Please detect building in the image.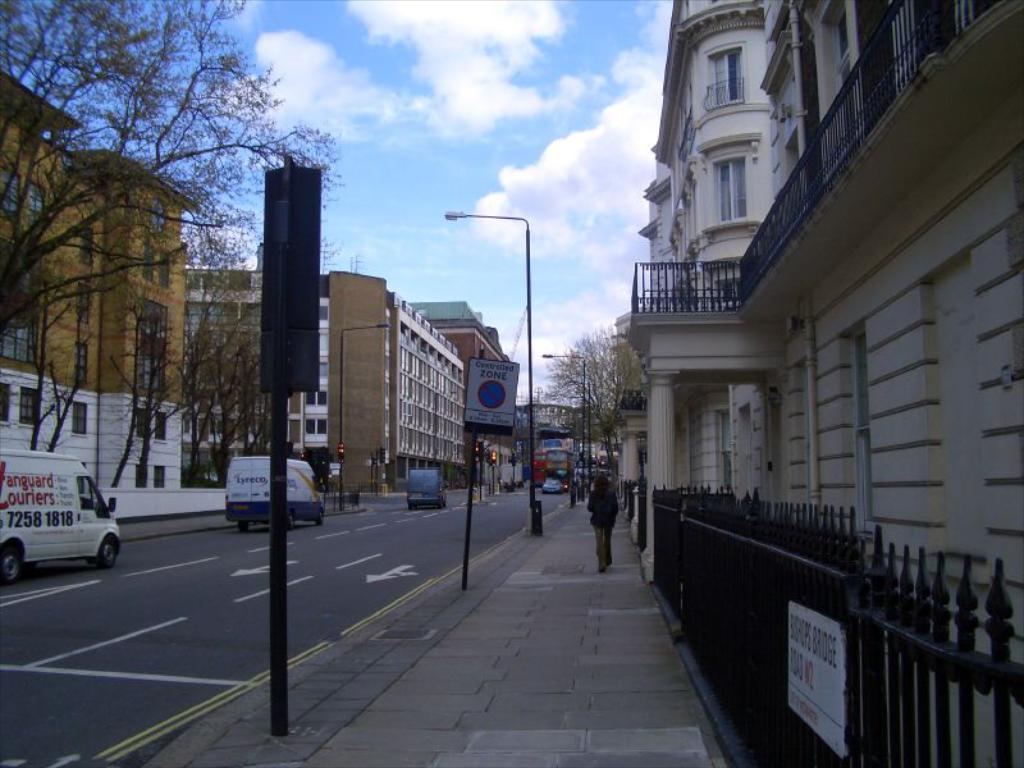
locate(187, 246, 467, 494).
